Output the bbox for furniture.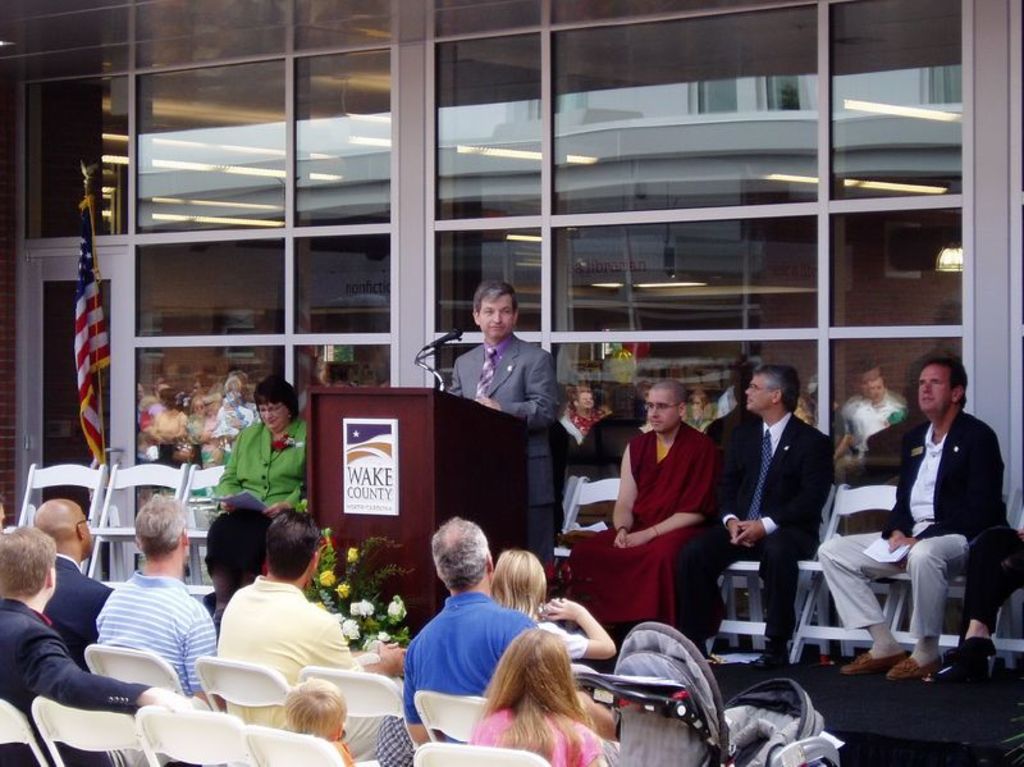
box=[887, 575, 1001, 684].
